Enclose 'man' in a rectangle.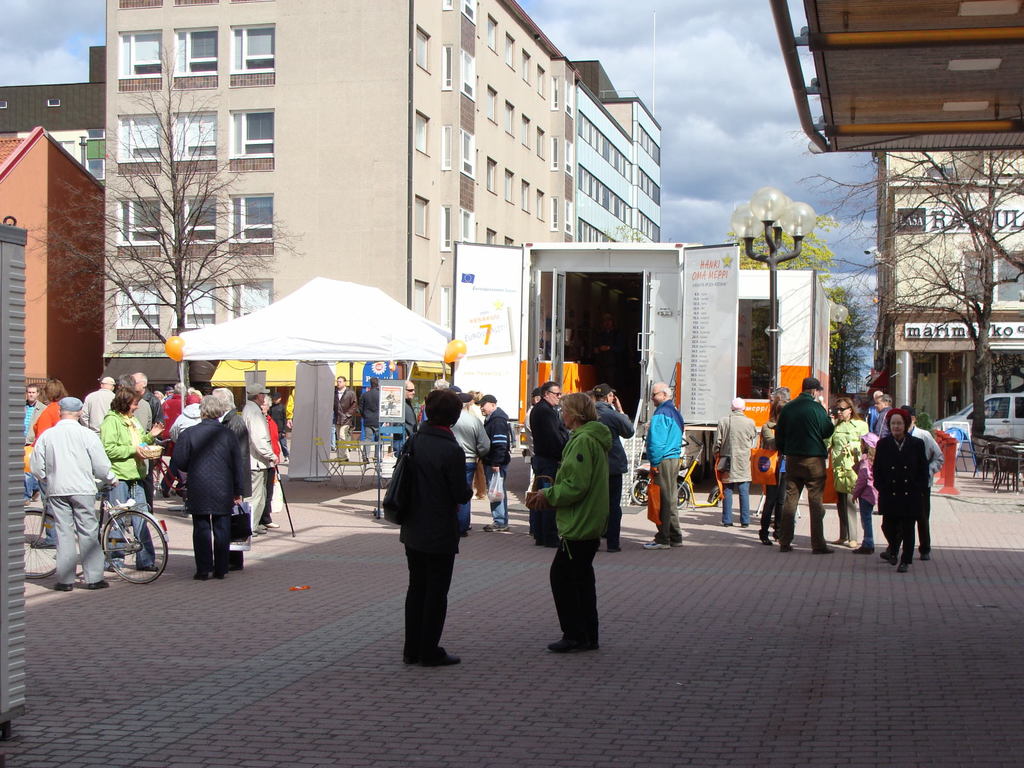
<box>865,385,884,430</box>.
